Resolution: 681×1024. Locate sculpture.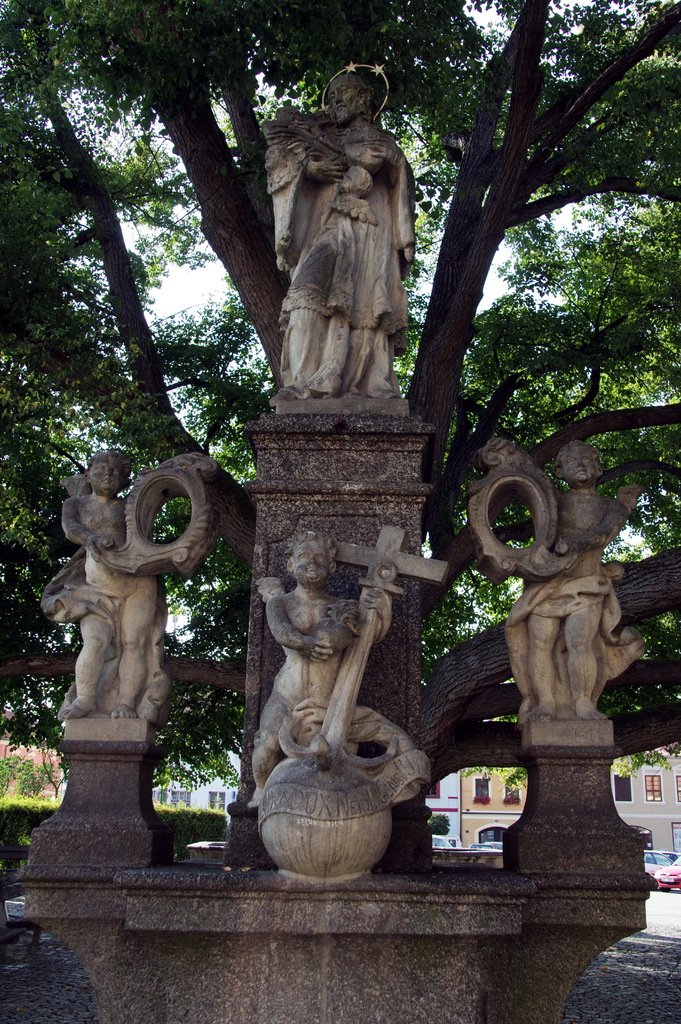
59,433,240,736.
